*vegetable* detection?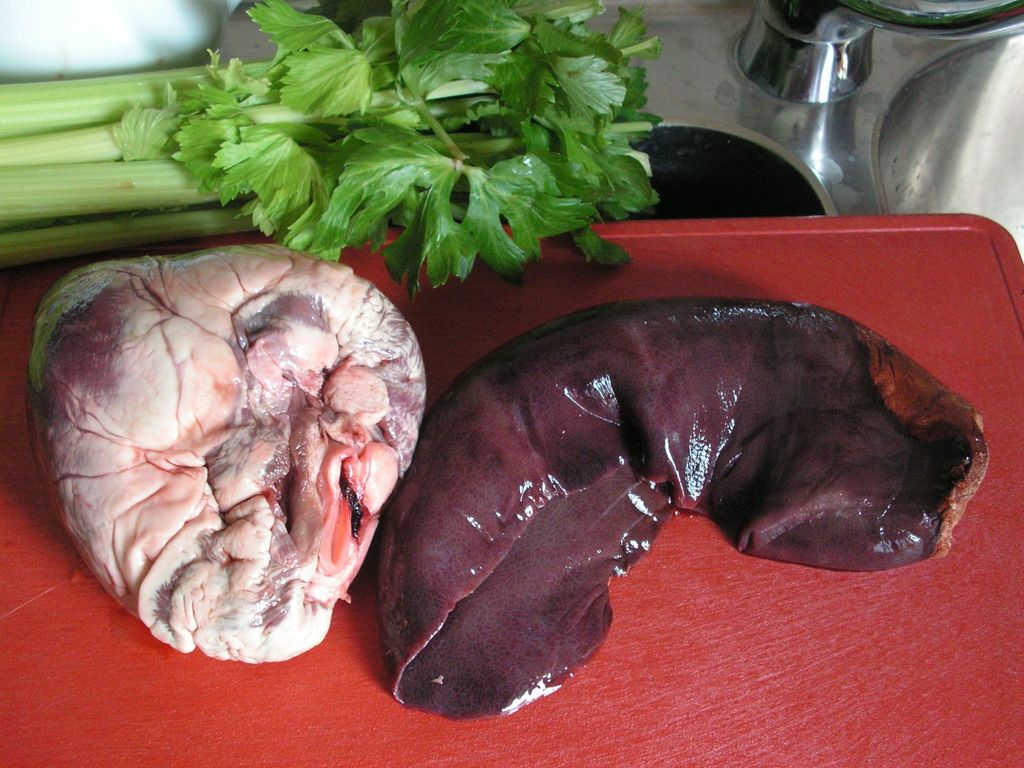
0 0 663 298
